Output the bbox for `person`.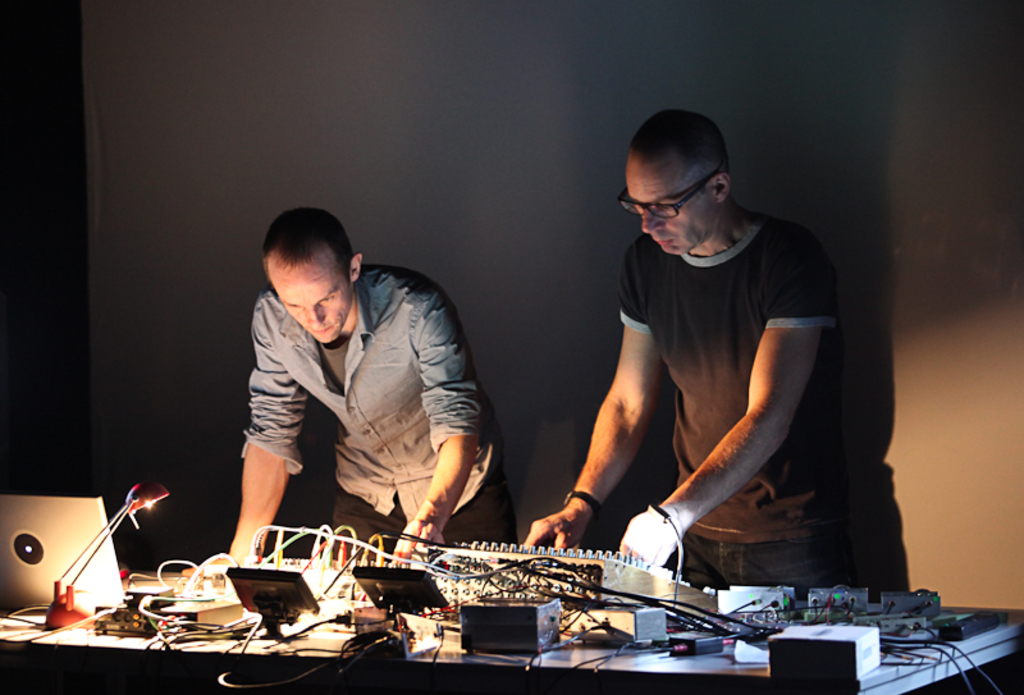
detection(224, 207, 521, 564).
